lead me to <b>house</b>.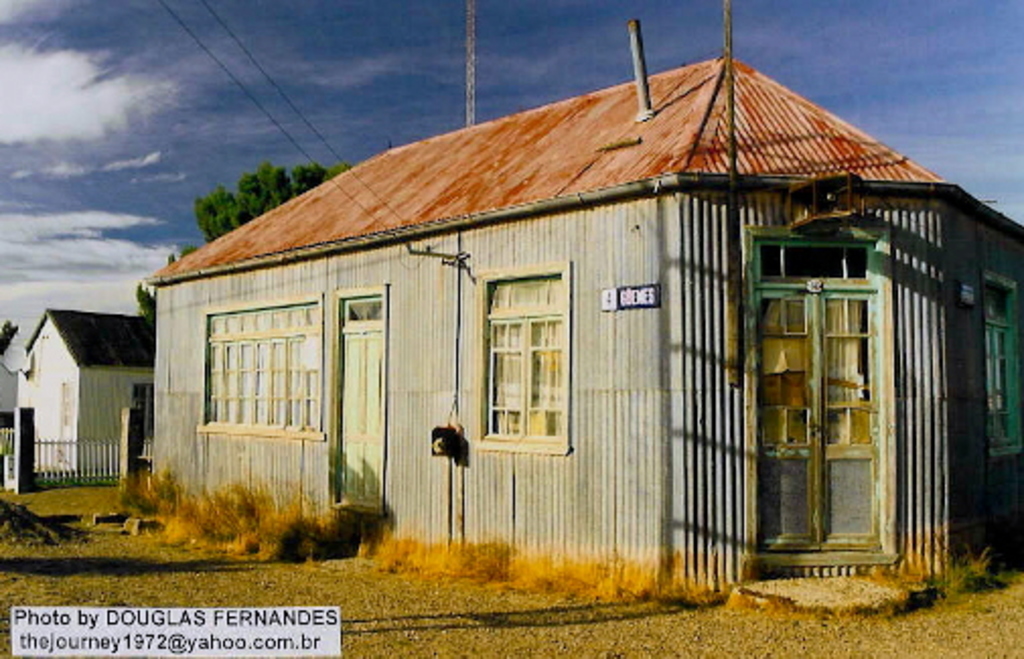
Lead to l=152, t=51, r=1022, b=586.
